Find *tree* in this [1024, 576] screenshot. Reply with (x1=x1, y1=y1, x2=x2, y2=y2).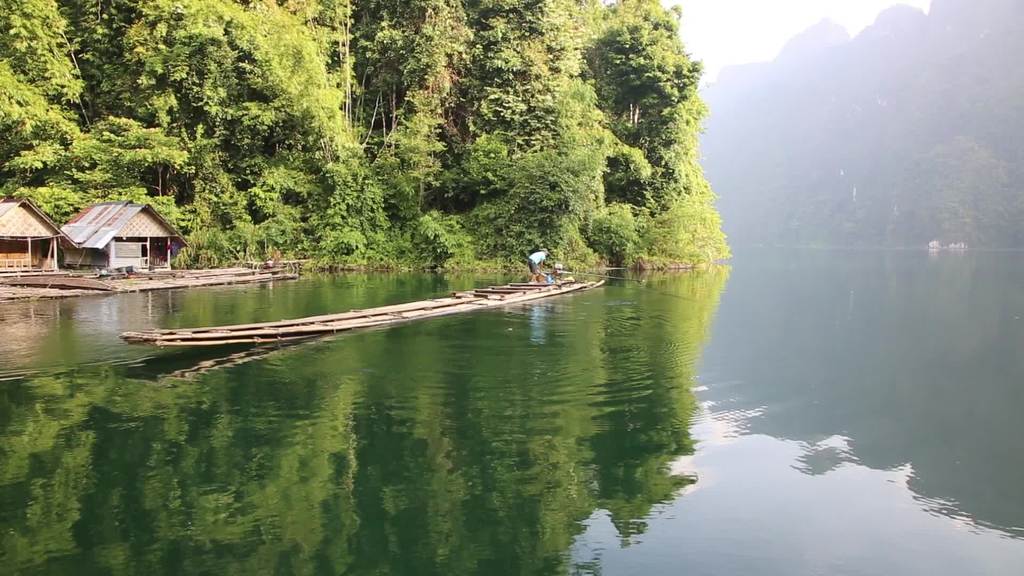
(x1=871, y1=134, x2=1019, y2=246).
